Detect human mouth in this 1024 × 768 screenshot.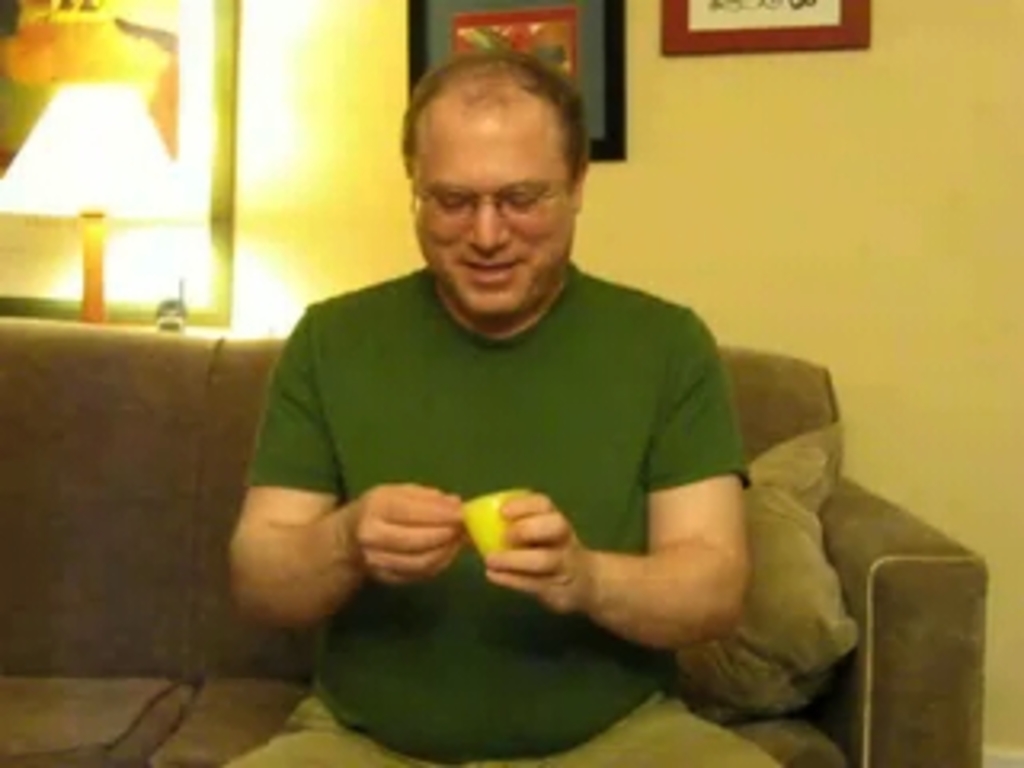
Detection: (x1=461, y1=256, x2=528, y2=282).
